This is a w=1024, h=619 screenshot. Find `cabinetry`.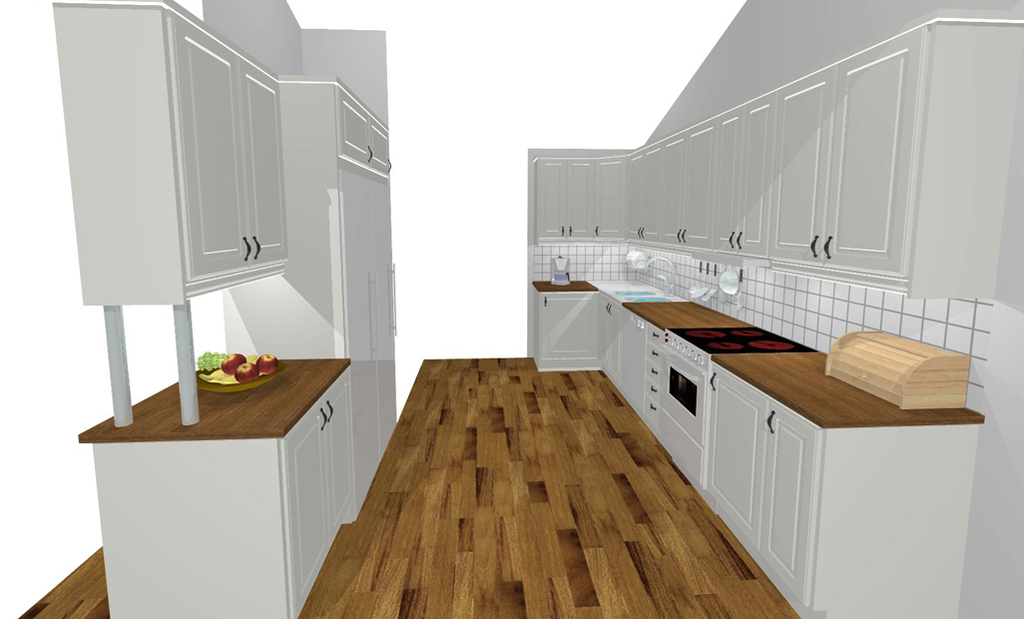
Bounding box: x1=80 y1=346 x2=364 y2=618.
